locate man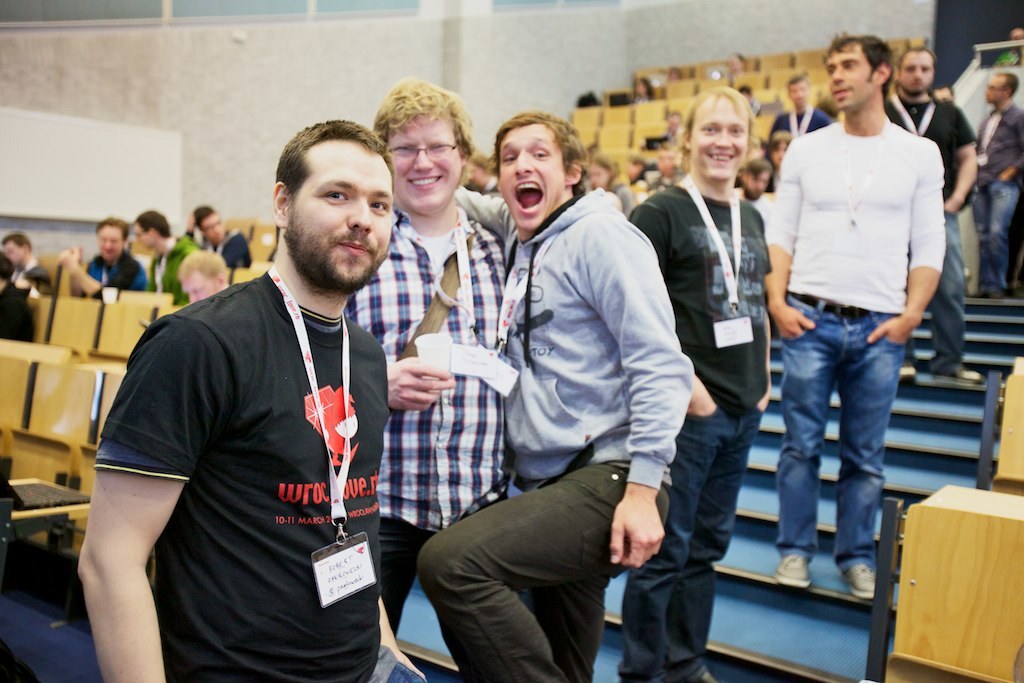
765, 33, 946, 597
